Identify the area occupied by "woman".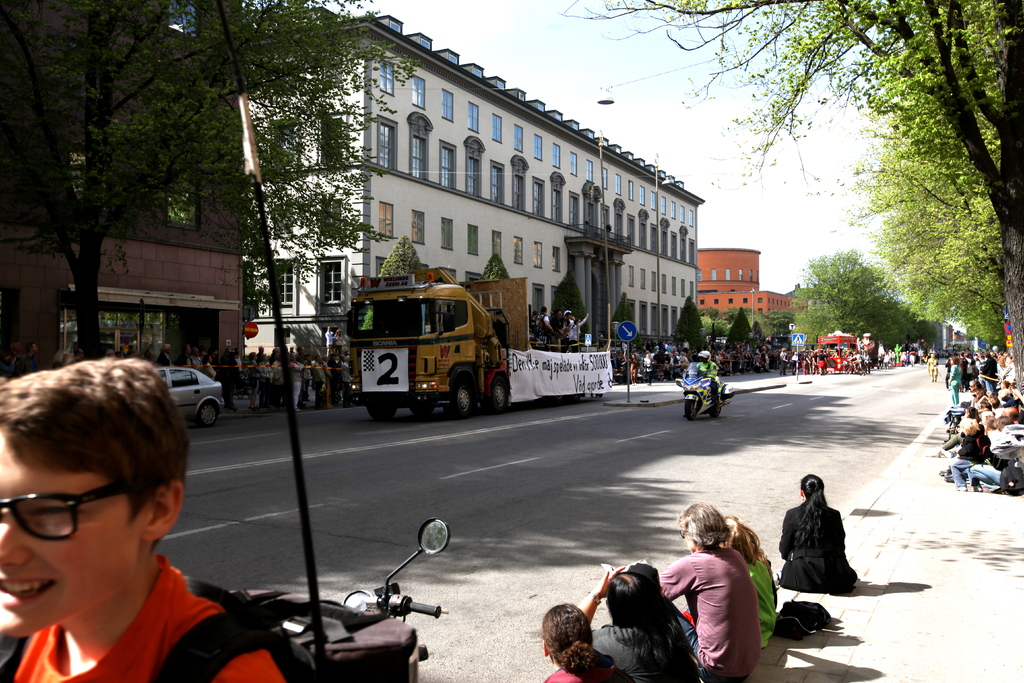
Area: 760 467 865 584.
